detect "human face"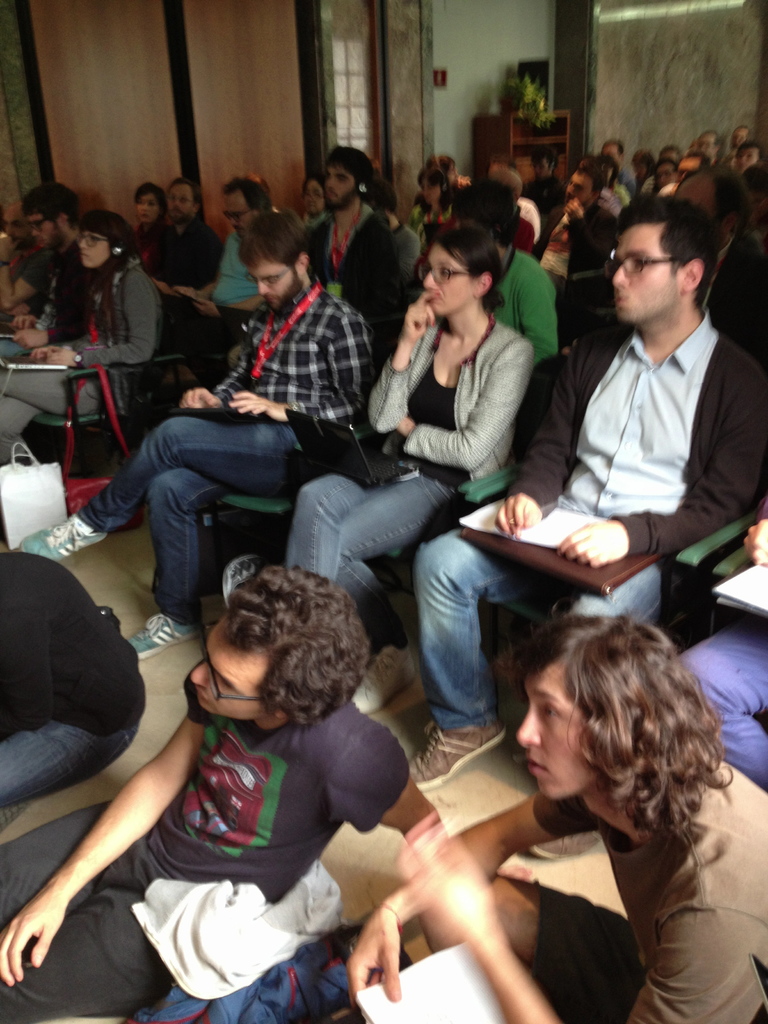
box=[27, 209, 48, 246]
